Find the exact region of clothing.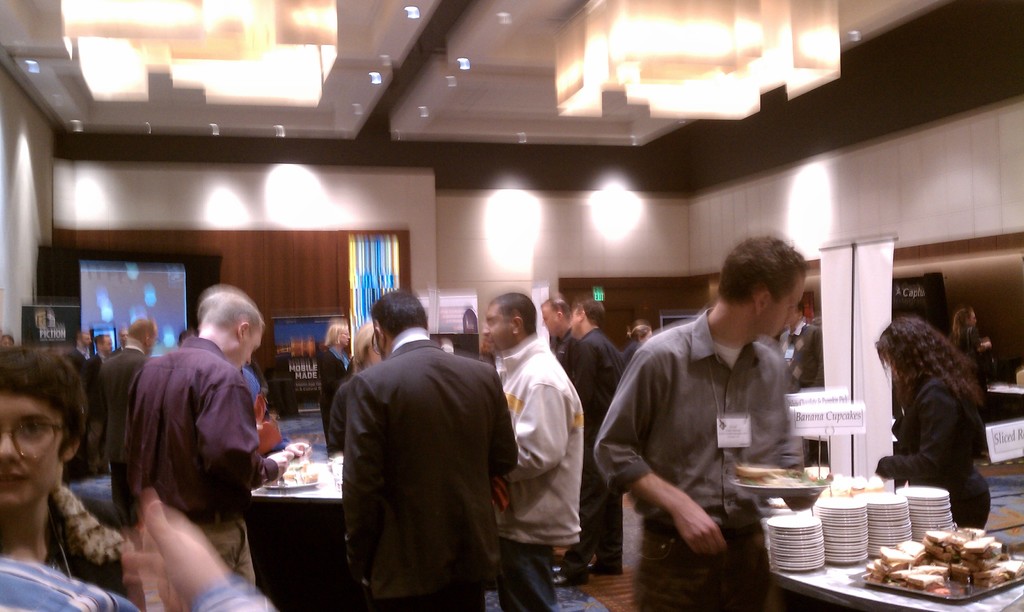
Exact region: (x1=122, y1=330, x2=282, y2=588).
